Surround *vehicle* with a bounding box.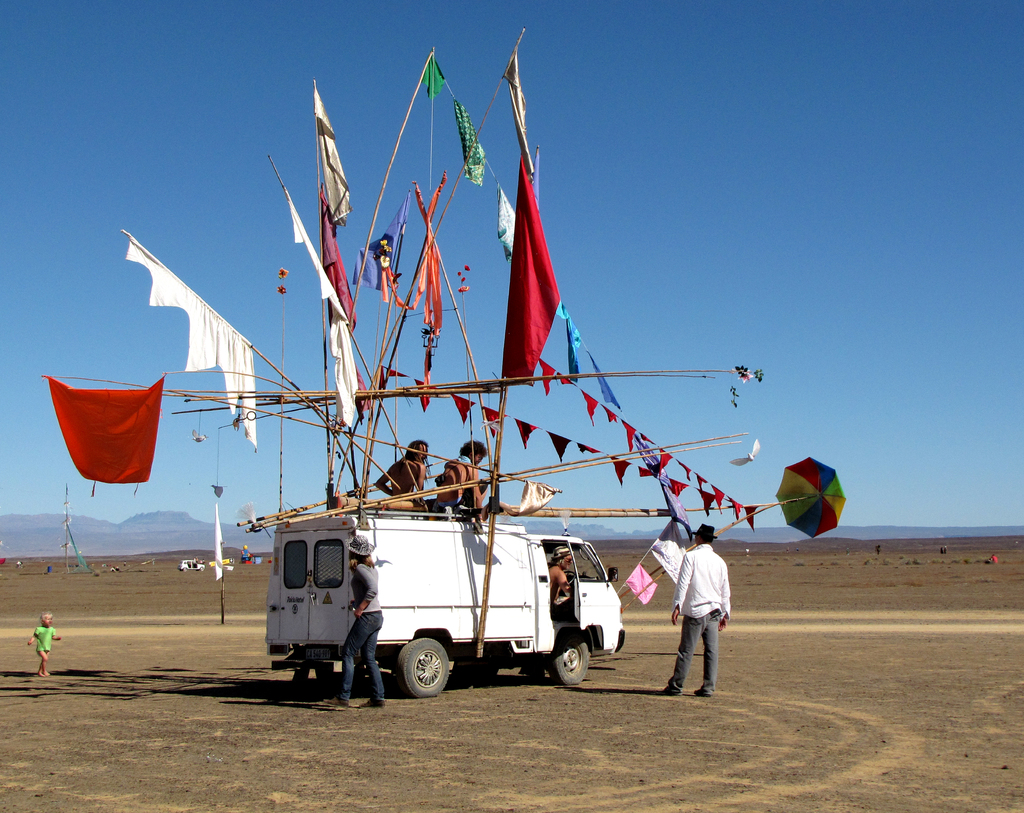
select_region(254, 451, 639, 698).
